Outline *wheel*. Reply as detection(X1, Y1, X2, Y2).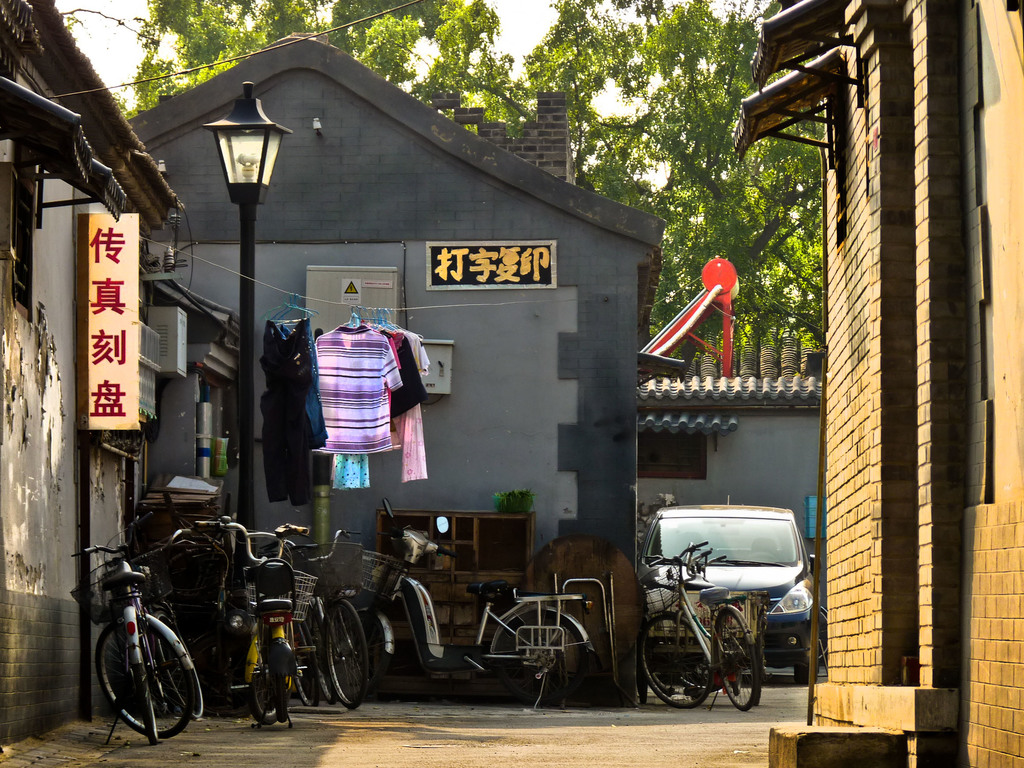
detection(95, 625, 195, 736).
